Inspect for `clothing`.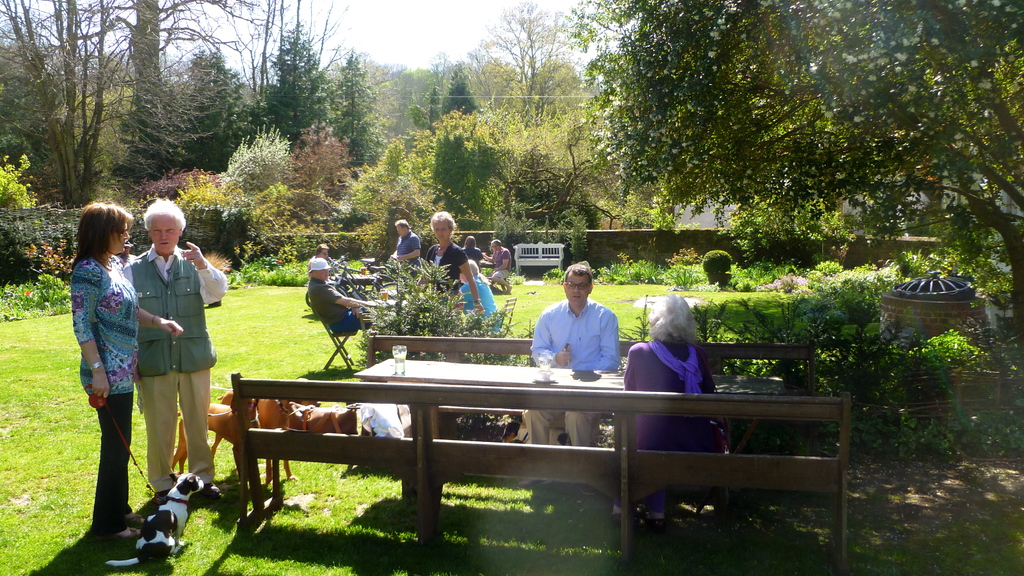
Inspection: (121, 236, 226, 489).
